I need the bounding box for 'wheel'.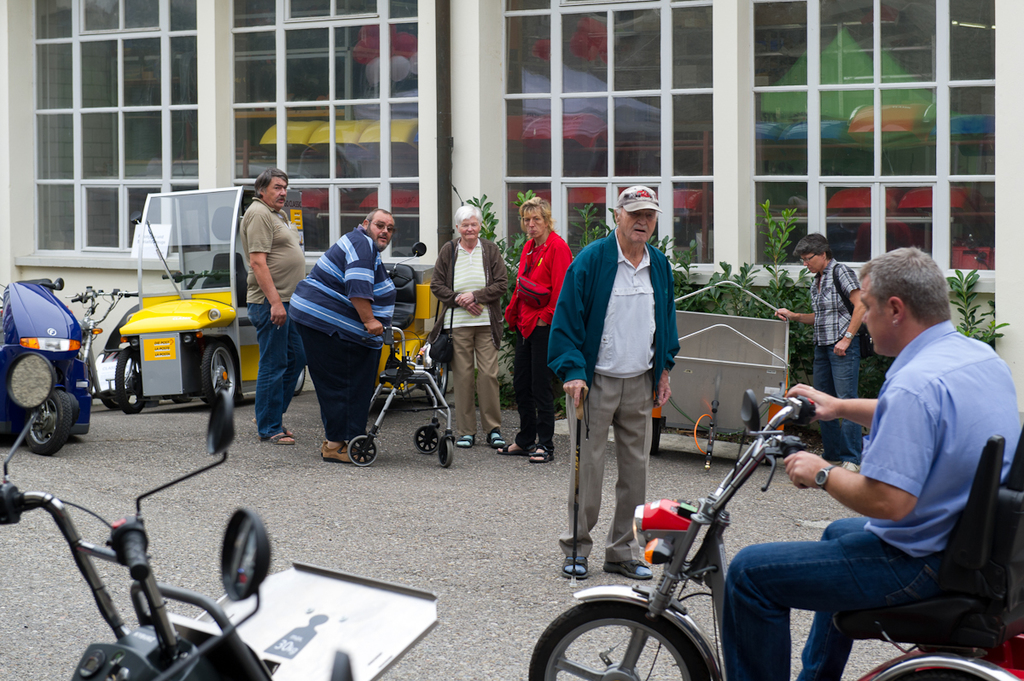
Here it is: (350, 435, 376, 466).
